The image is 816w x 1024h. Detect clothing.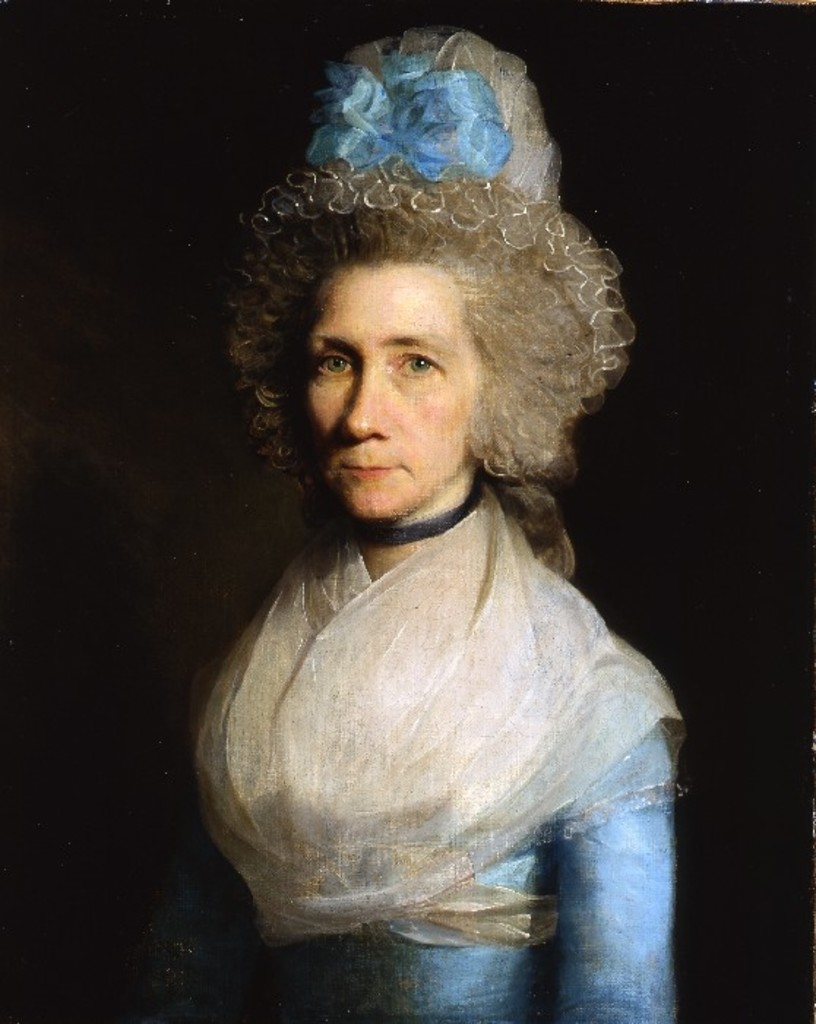
Detection: BBox(155, 467, 692, 1023).
